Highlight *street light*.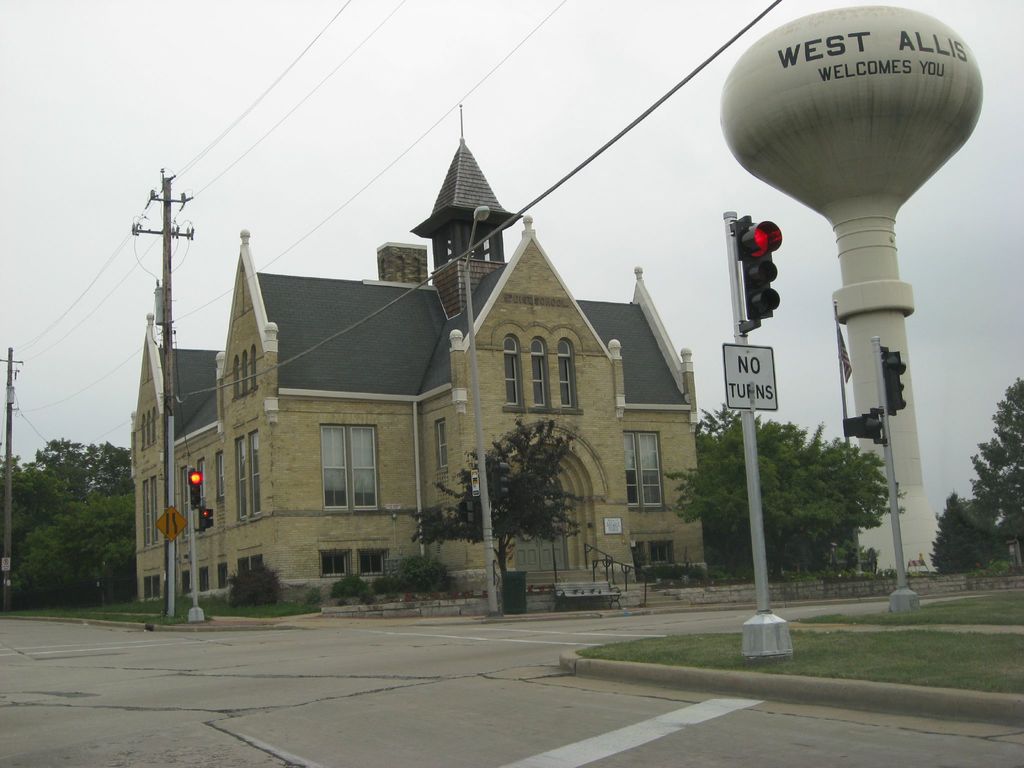
Highlighted region: detection(458, 206, 499, 611).
